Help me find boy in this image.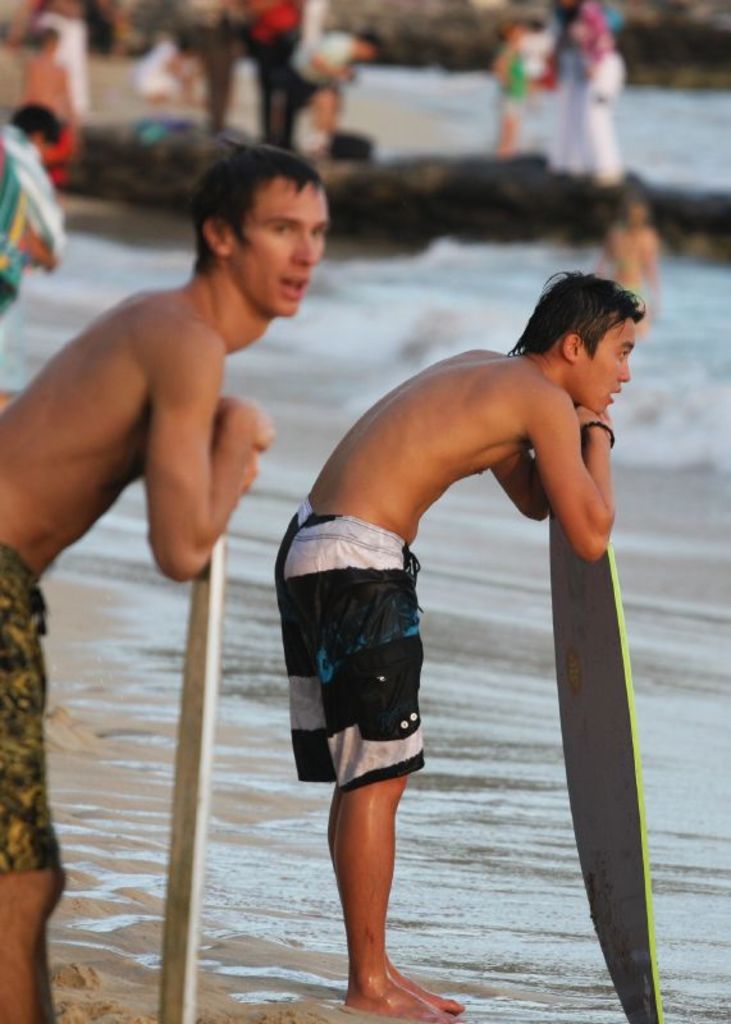
Found it: box(277, 269, 647, 1023).
